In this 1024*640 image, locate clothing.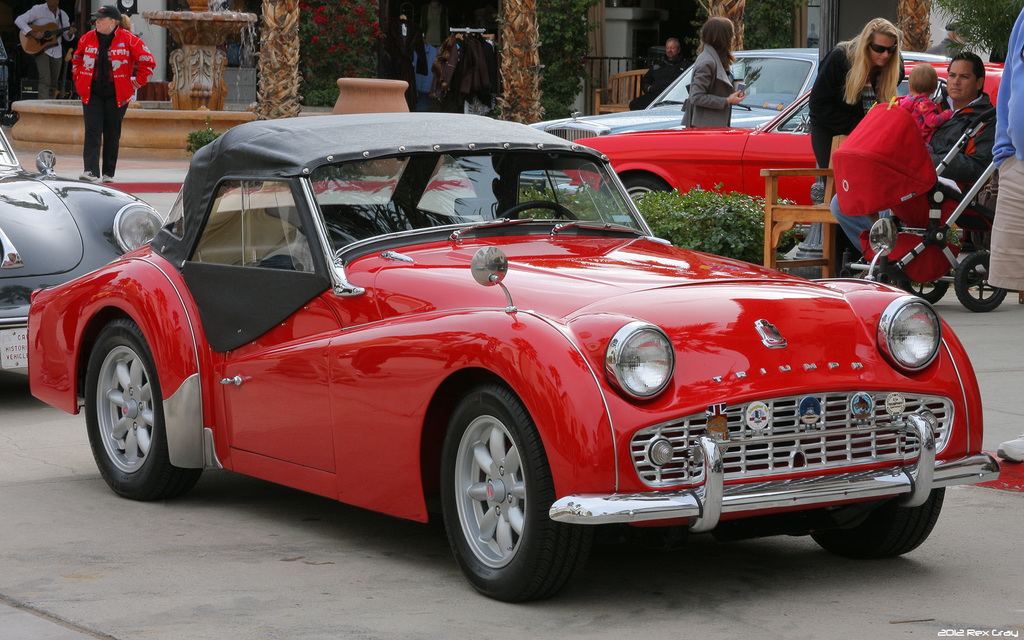
Bounding box: [18, 3, 77, 105].
